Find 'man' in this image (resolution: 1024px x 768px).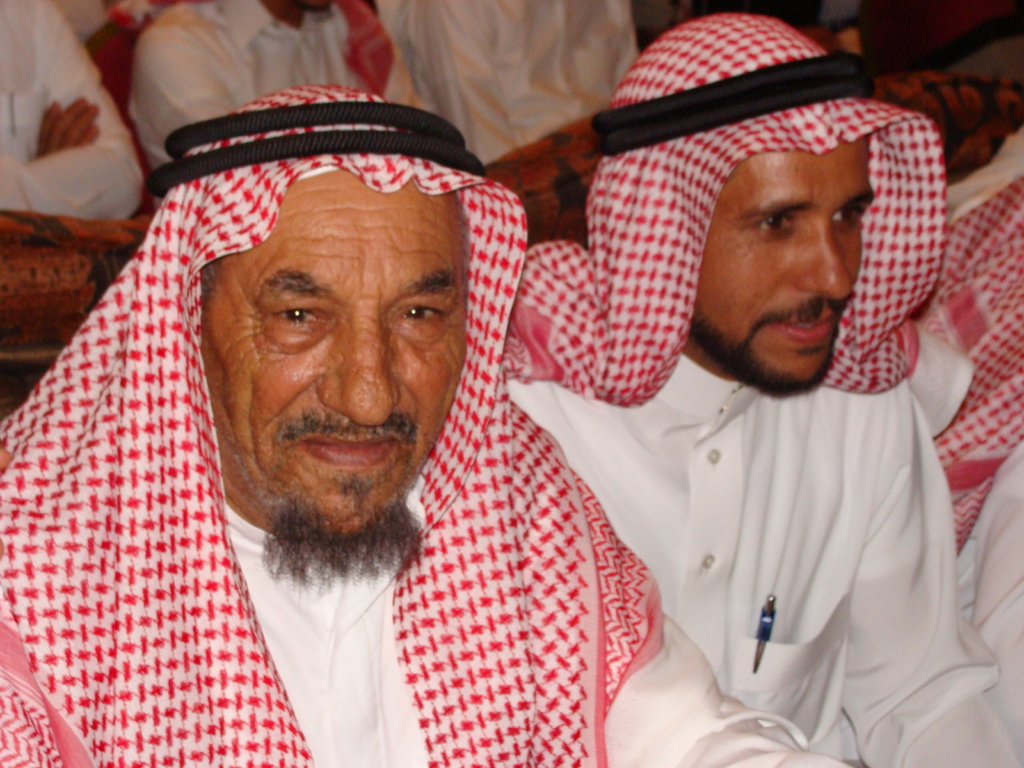
(x1=900, y1=121, x2=1023, y2=750).
